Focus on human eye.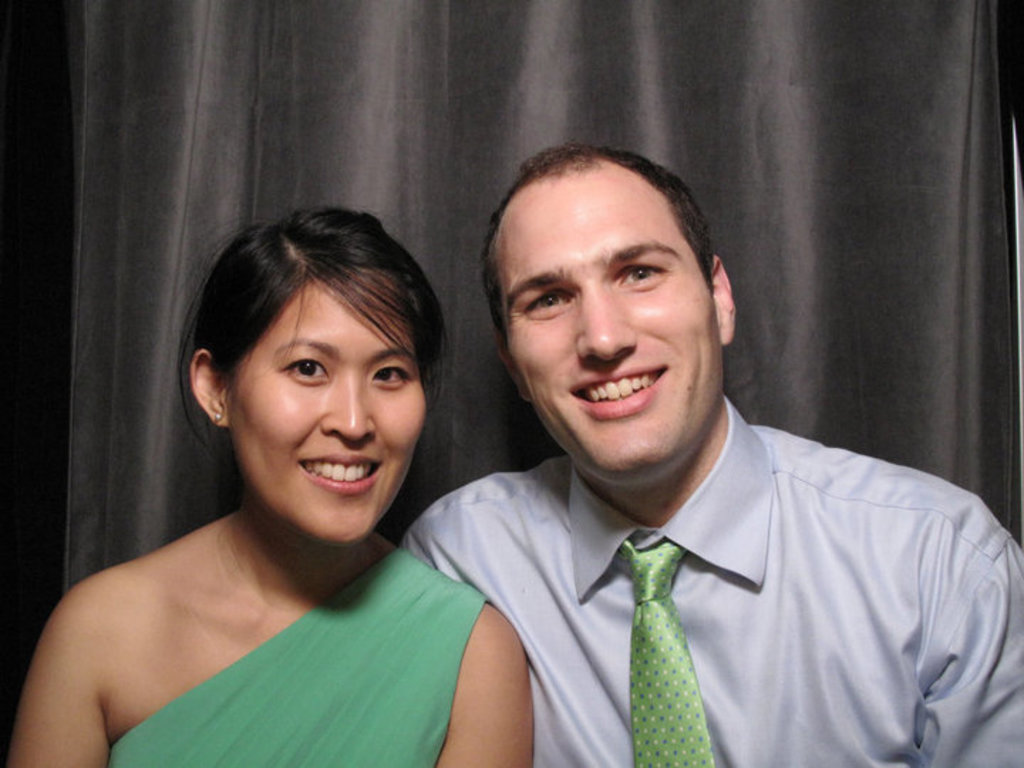
Focused at (526,290,580,316).
